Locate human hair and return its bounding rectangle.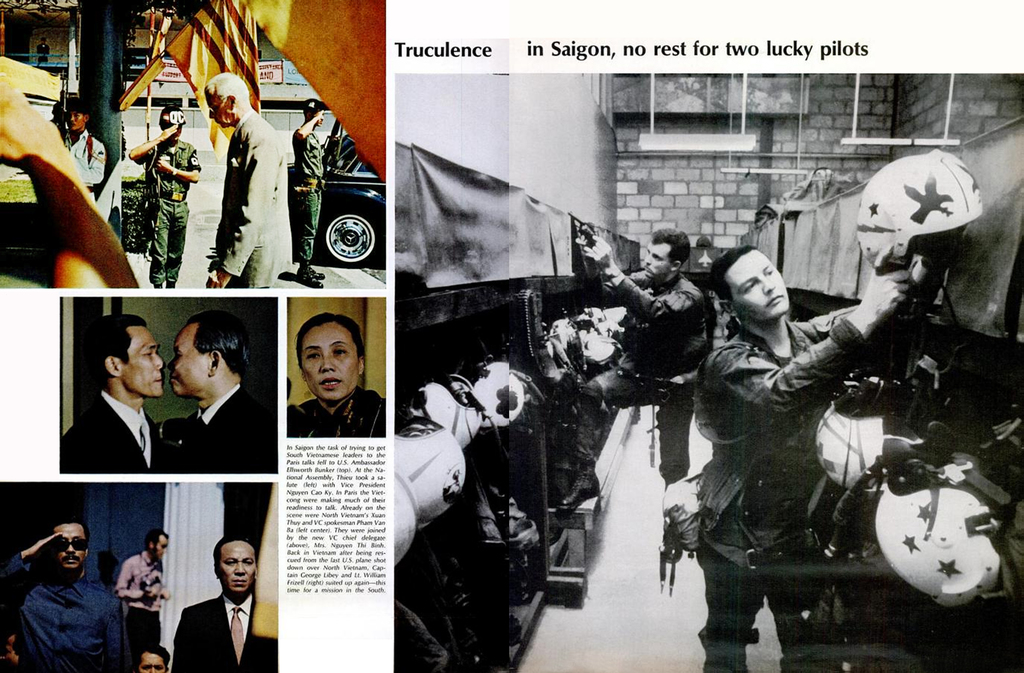
locate(38, 516, 90, 563).
